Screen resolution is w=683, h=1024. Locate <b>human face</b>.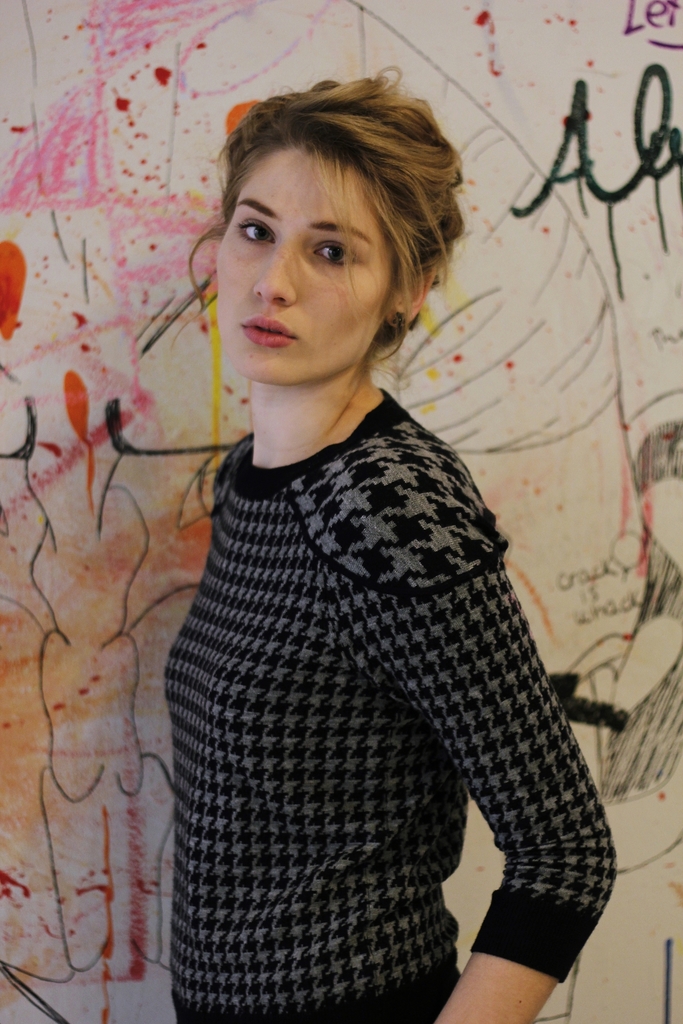
x1=216 y1=152 x2=391 y2=383.
